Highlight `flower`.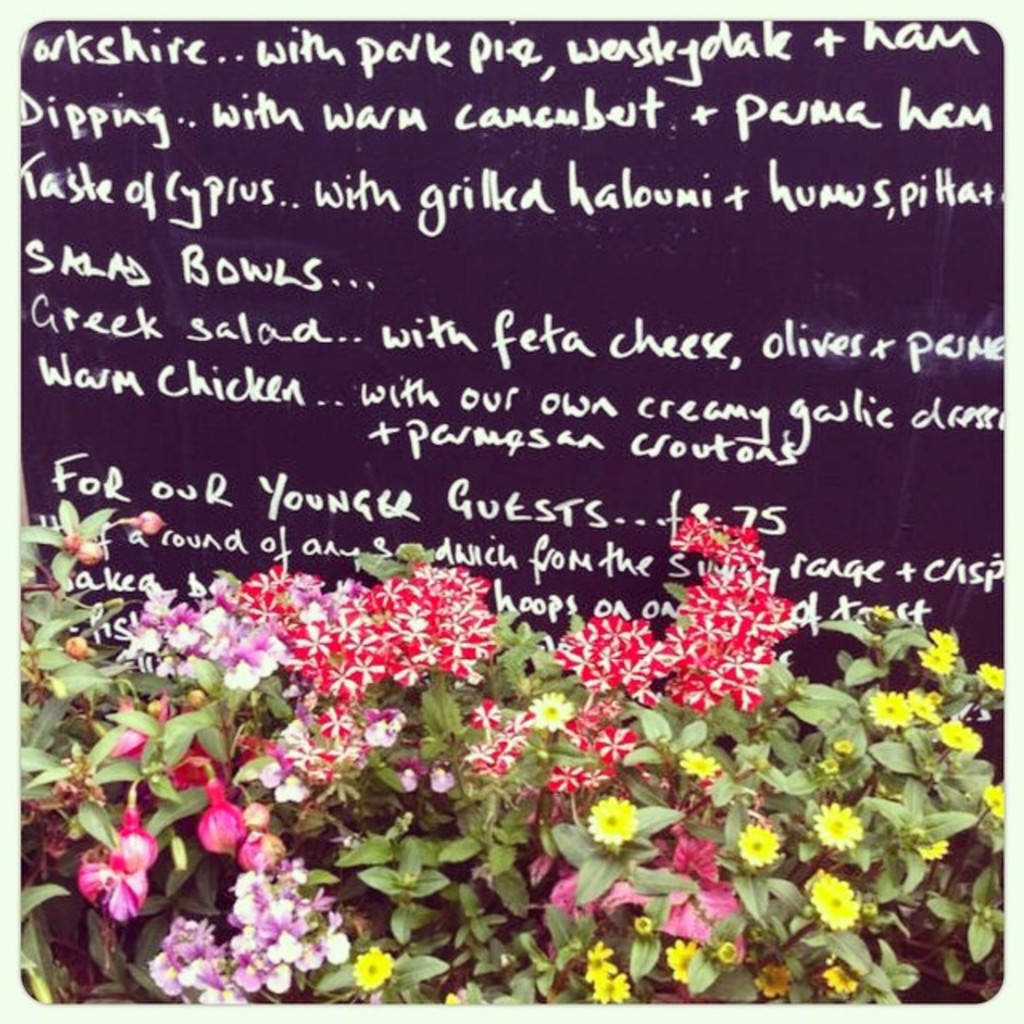
Highlighted region: BBox(805, 875, 864, 931).
